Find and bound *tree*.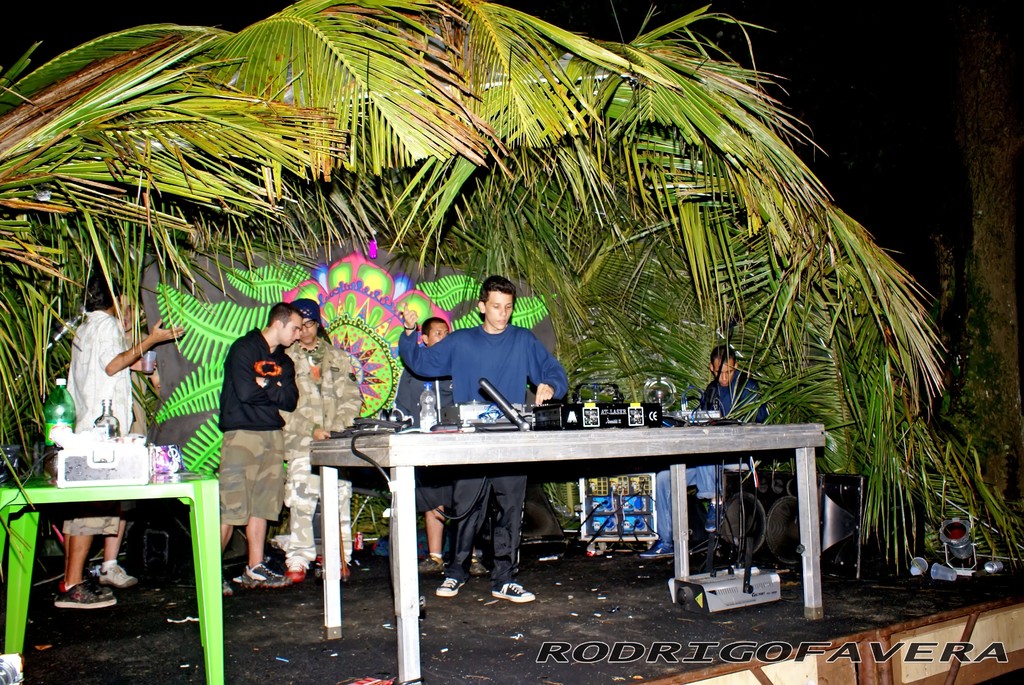
Bound: crop(951, 55, 1023, 503).
